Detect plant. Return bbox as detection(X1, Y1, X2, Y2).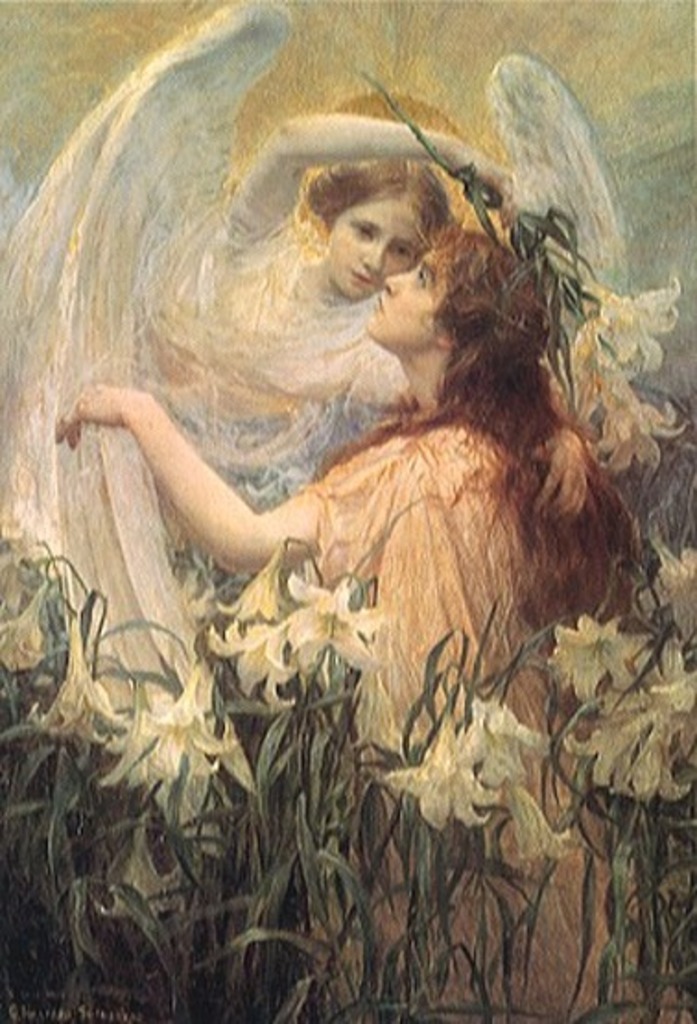
detection(358, 65, 695, 478).
